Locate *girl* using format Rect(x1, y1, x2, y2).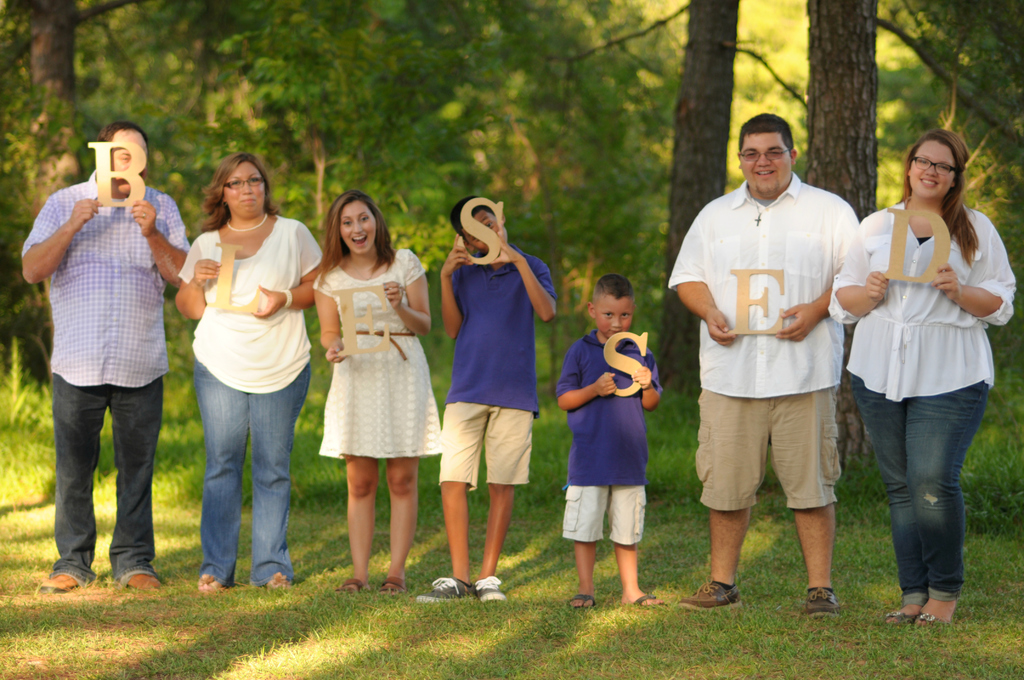
Rect(317, 191, 441, 596).
